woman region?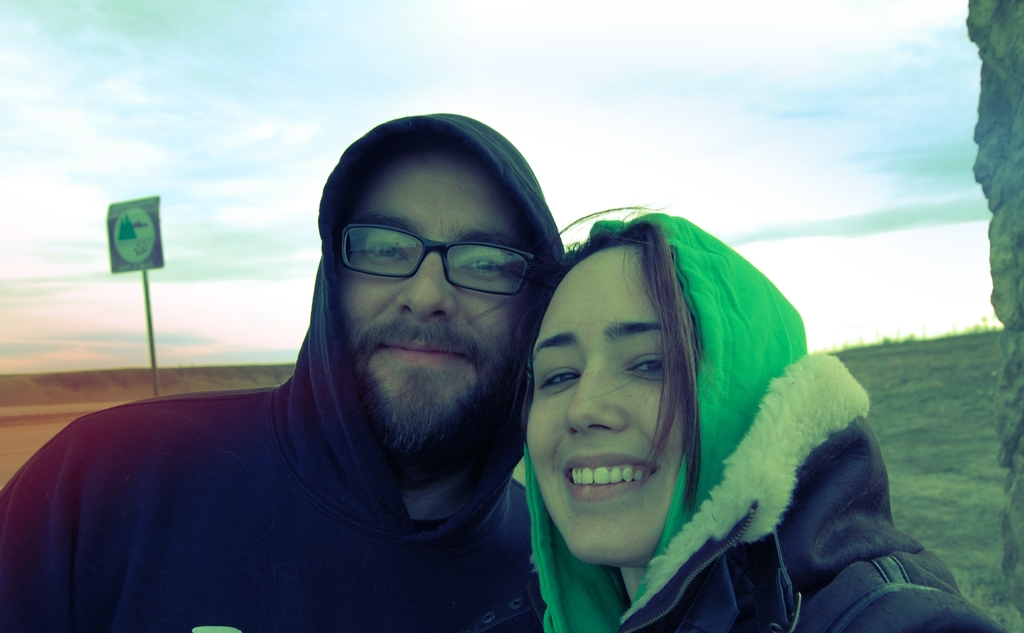
[458, 168, 891, 622]
